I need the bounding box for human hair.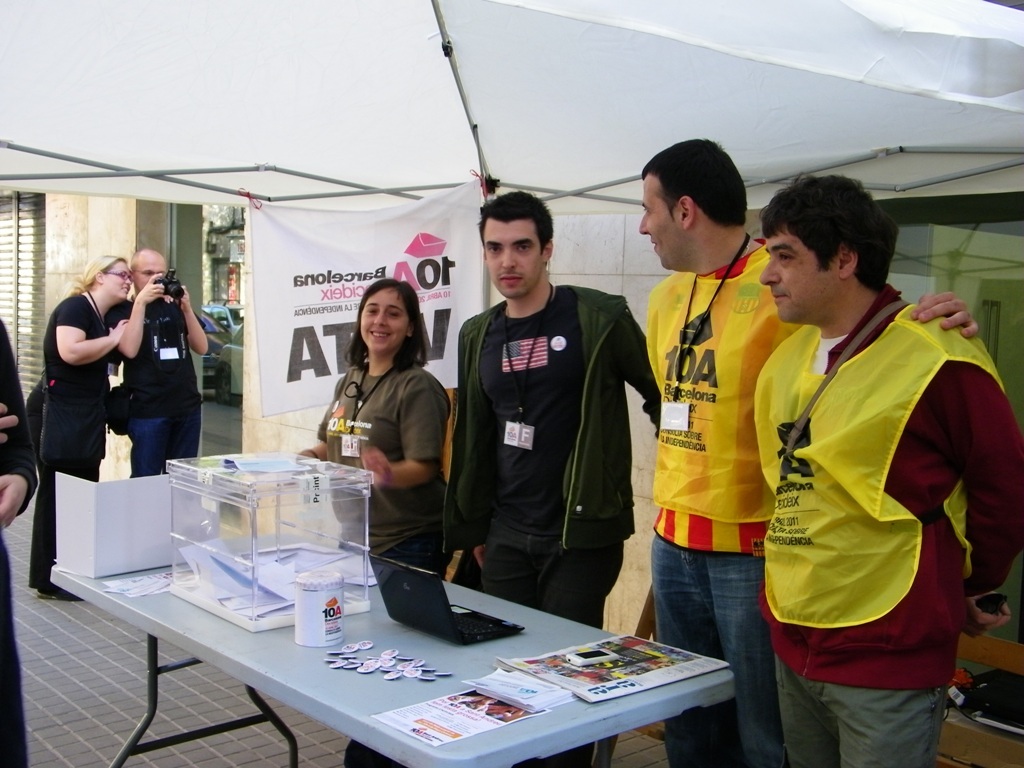
Here it is: (475,190,553,254).
